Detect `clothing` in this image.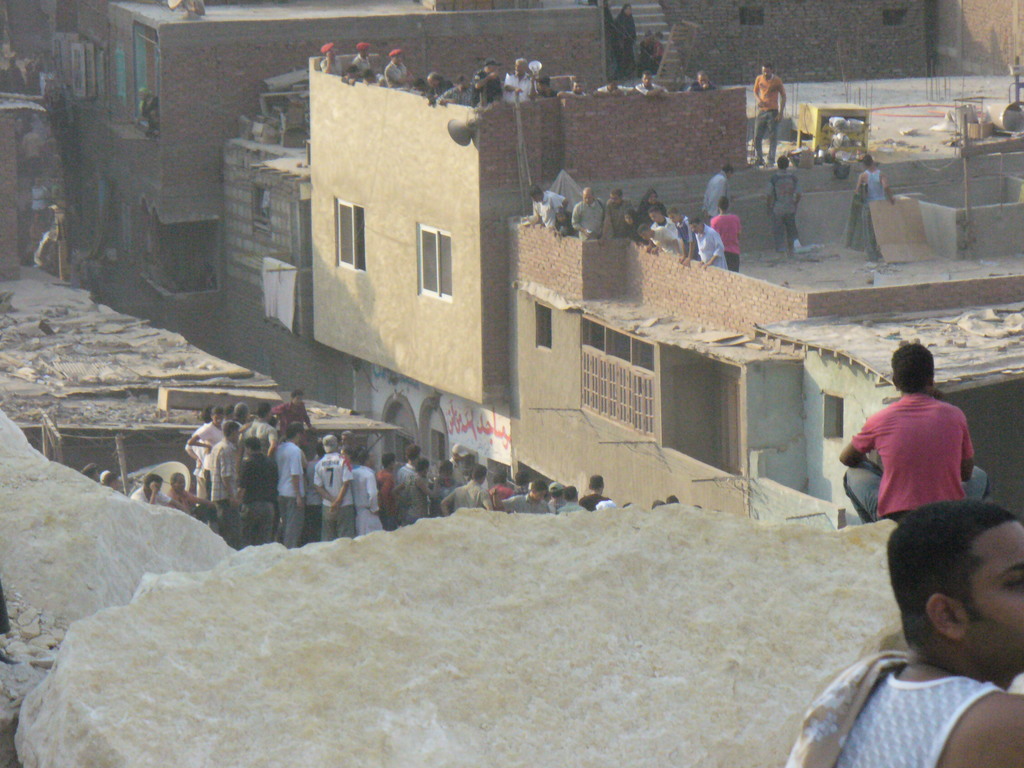
Detection: region(678, 212, 699, 255).
